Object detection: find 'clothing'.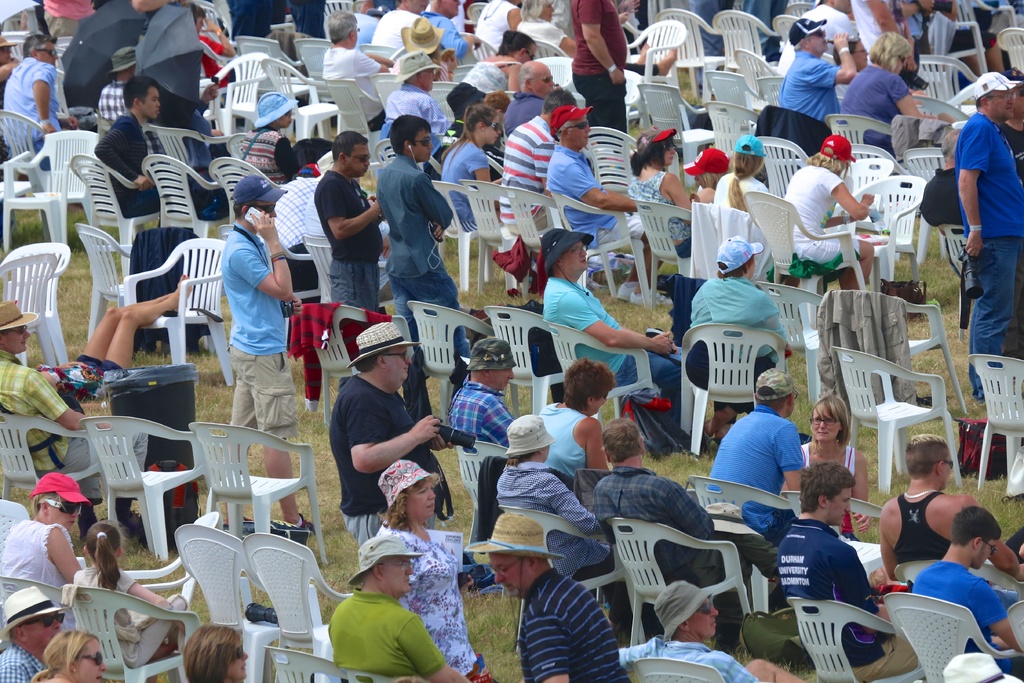
detection(615, 635, 762, 682).
